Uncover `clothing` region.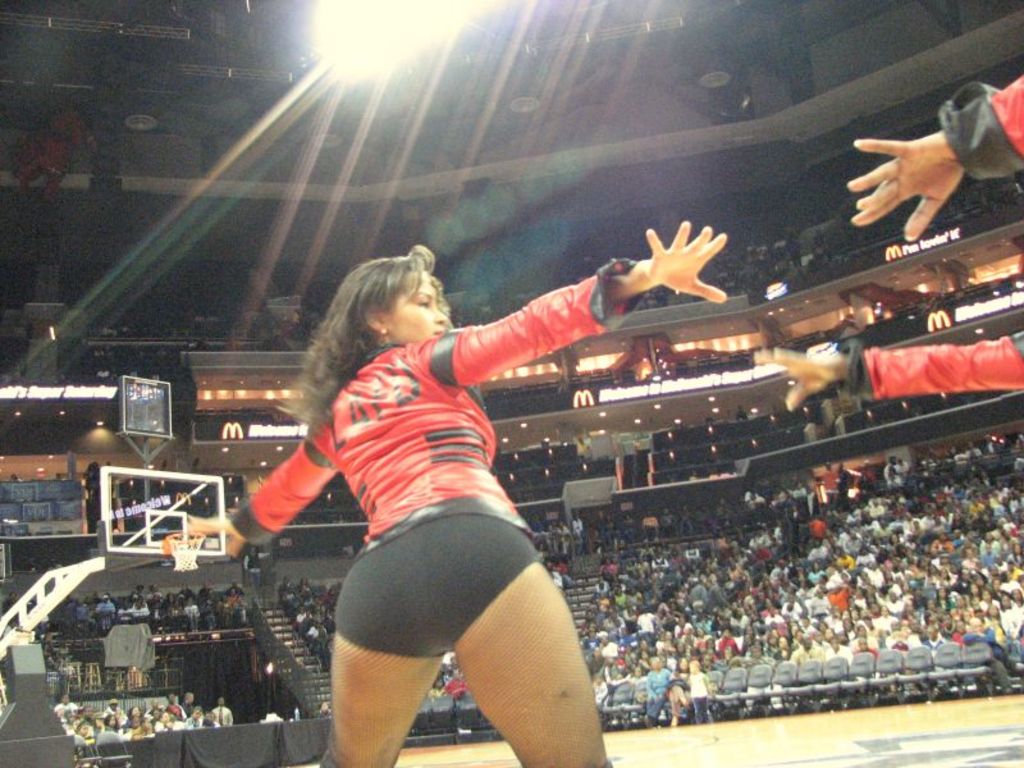
Uncovered: bbox(225, 253, 646, 659).
